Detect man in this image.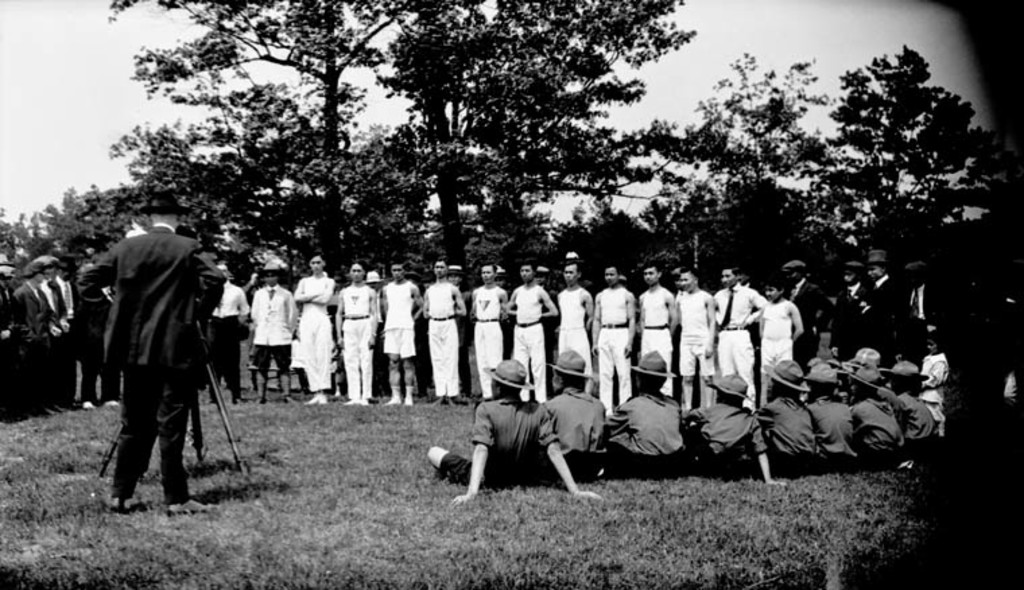
Detection: 366:269:384:319.
